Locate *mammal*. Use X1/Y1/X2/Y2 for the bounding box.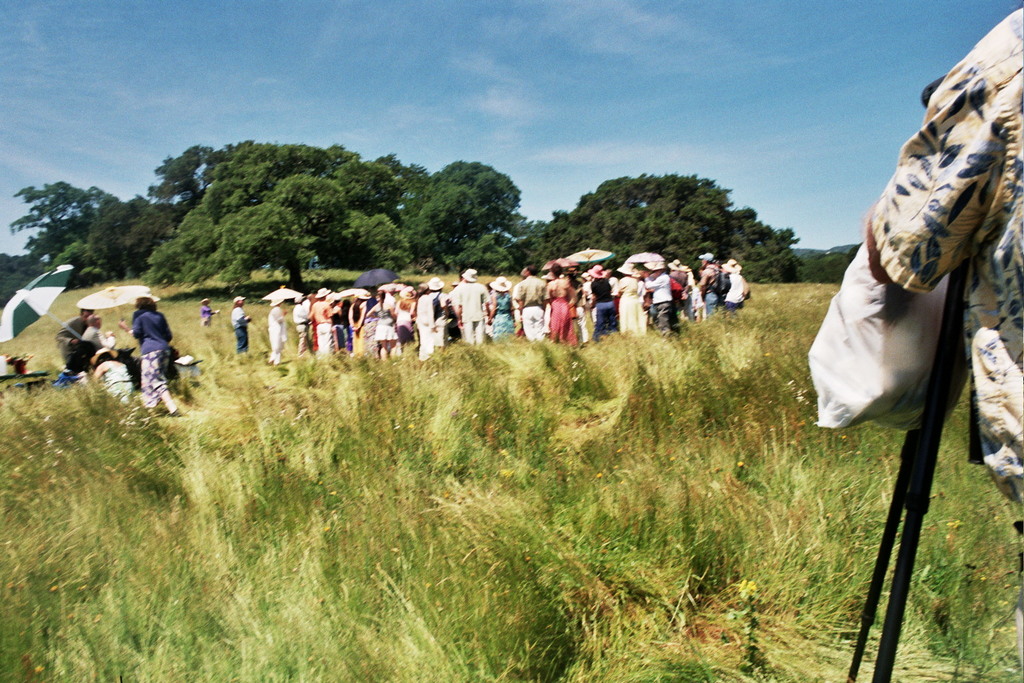
341/299/355/339.
